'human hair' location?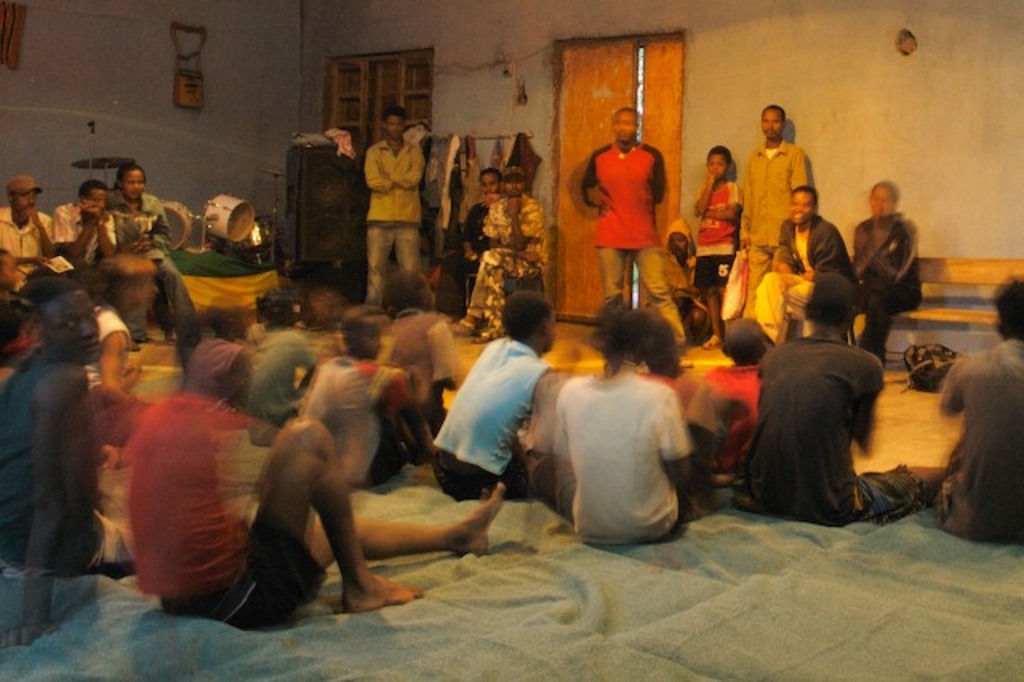
BBox(805, 275, 862, 327)
